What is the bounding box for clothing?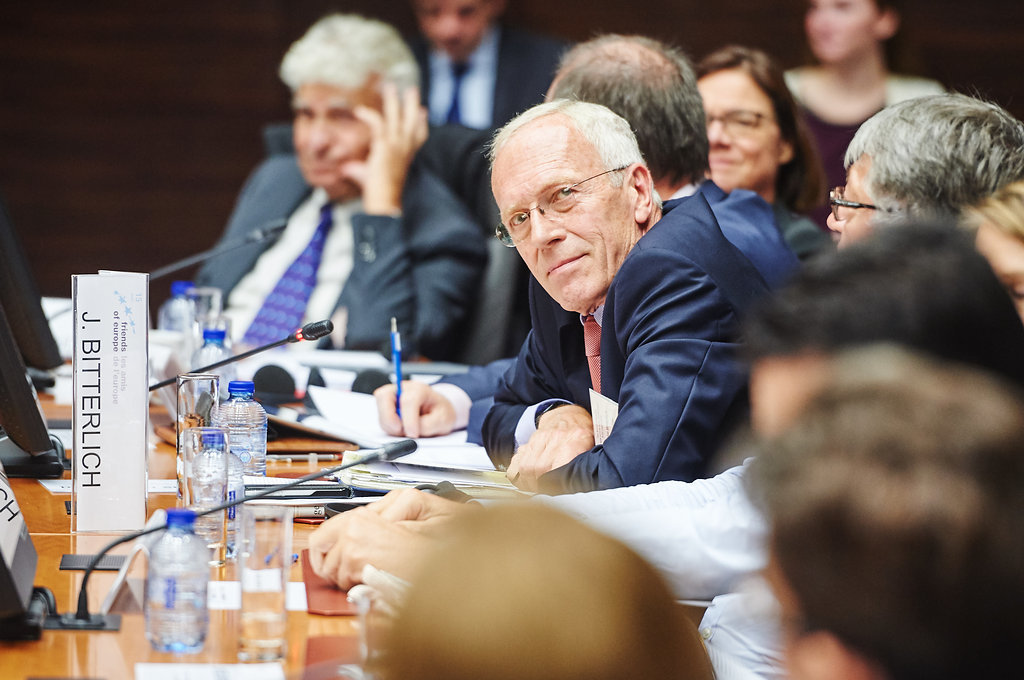
<region>785, 63, 953, 224</region>.
